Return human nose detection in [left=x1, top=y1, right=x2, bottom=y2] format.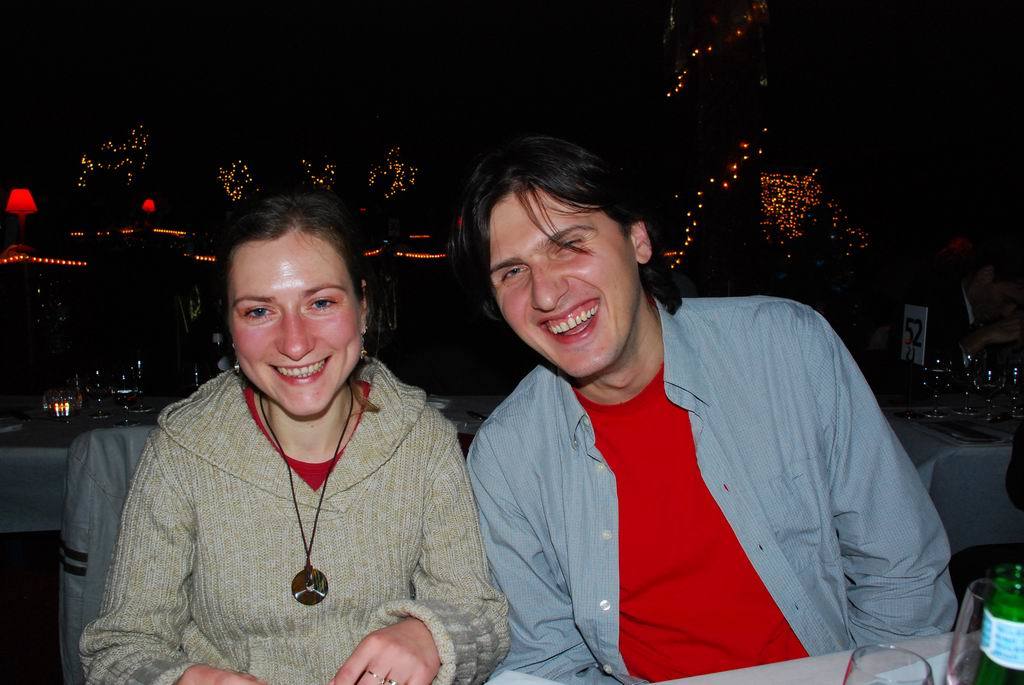
[left=277, top=308, right=314, bottom=358].
